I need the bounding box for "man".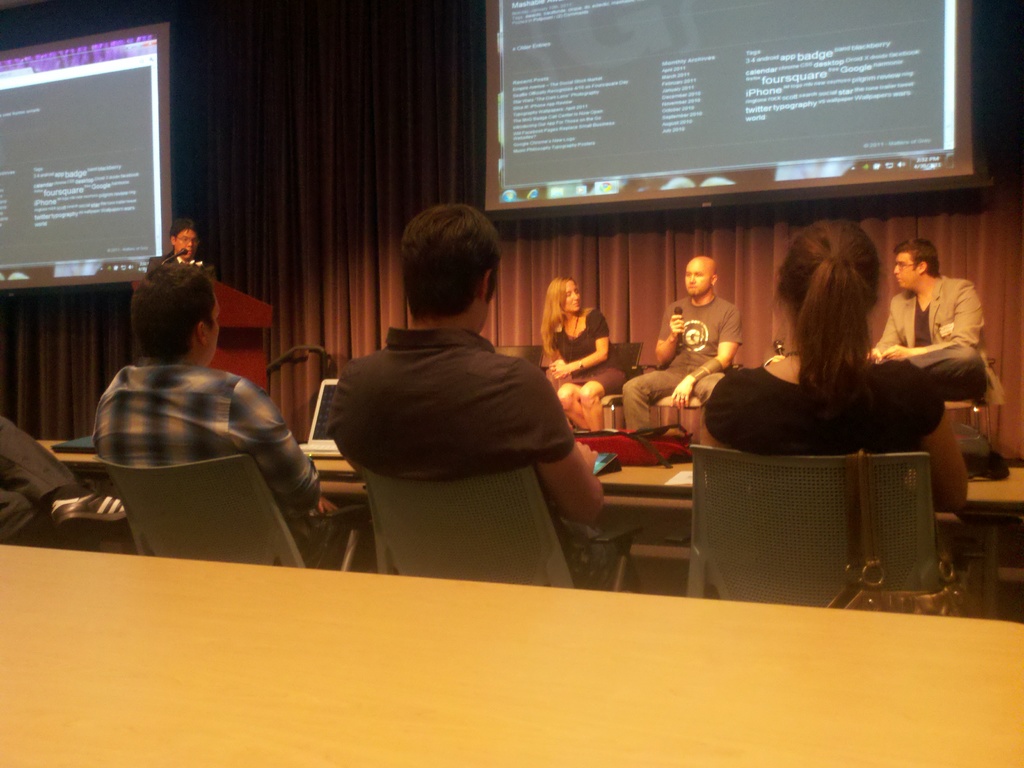
Here it is: pyautogui.locateOnScreen(150, 218, 218, 275).
